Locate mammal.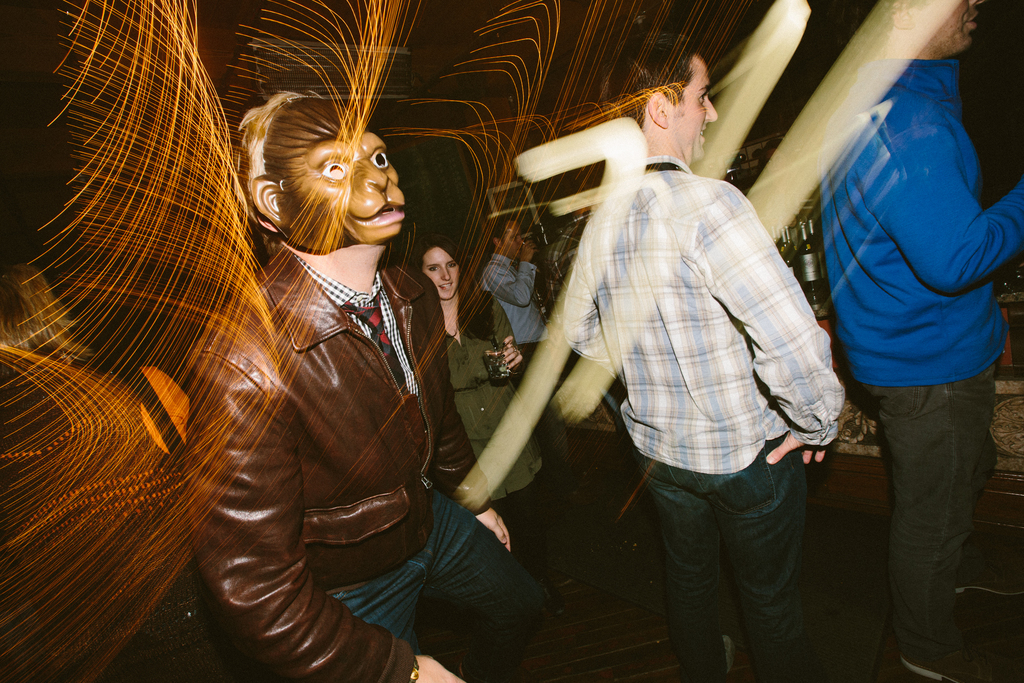
Bounding box: [412,232,550,576].
